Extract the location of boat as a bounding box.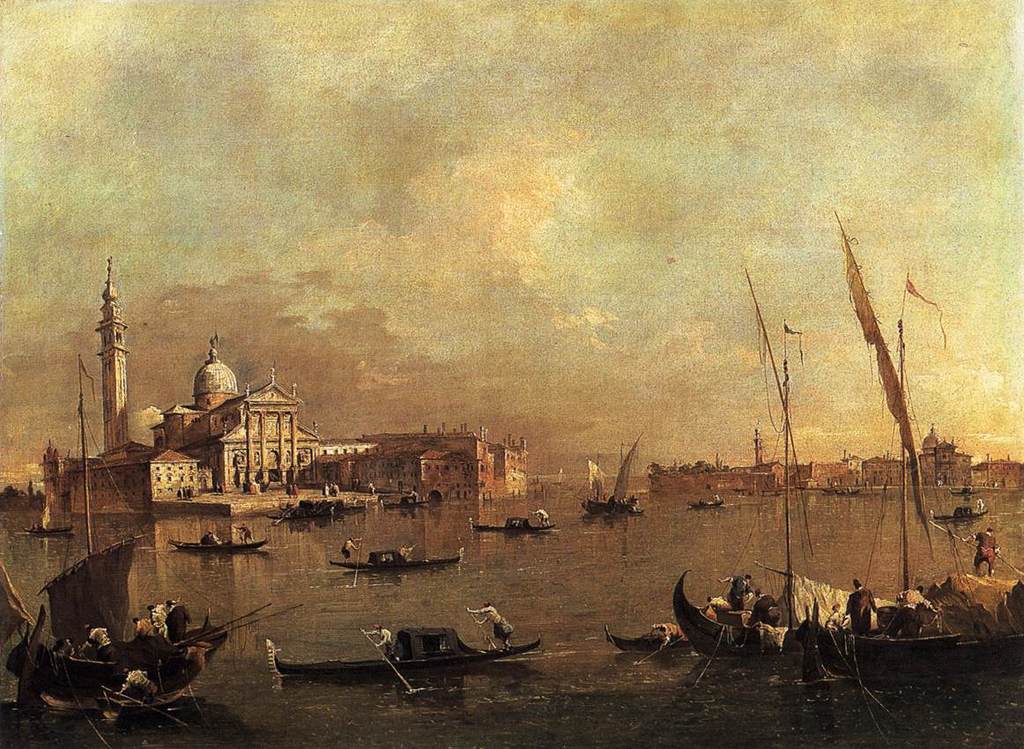
<region>332, 548, 458, 565</region>.
